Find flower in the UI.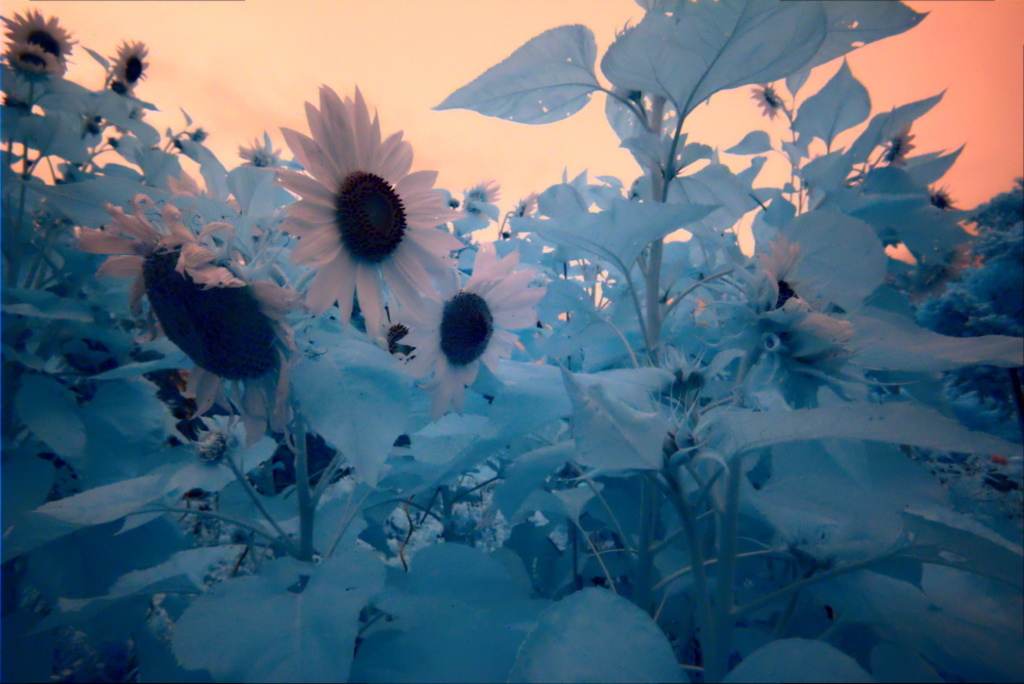
UI element at (left=77, top=190, right=300, bottom=447).
